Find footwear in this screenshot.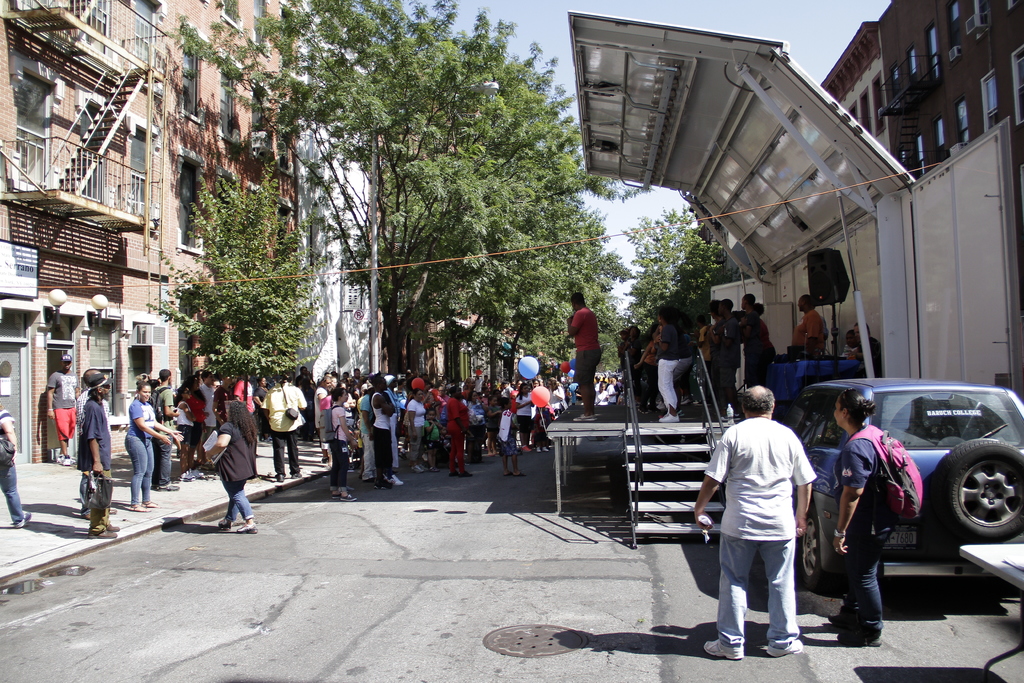
The bounding box for footwear is {"x1": 261, "y1": 438, "x2": 268, "y2": 441}.
